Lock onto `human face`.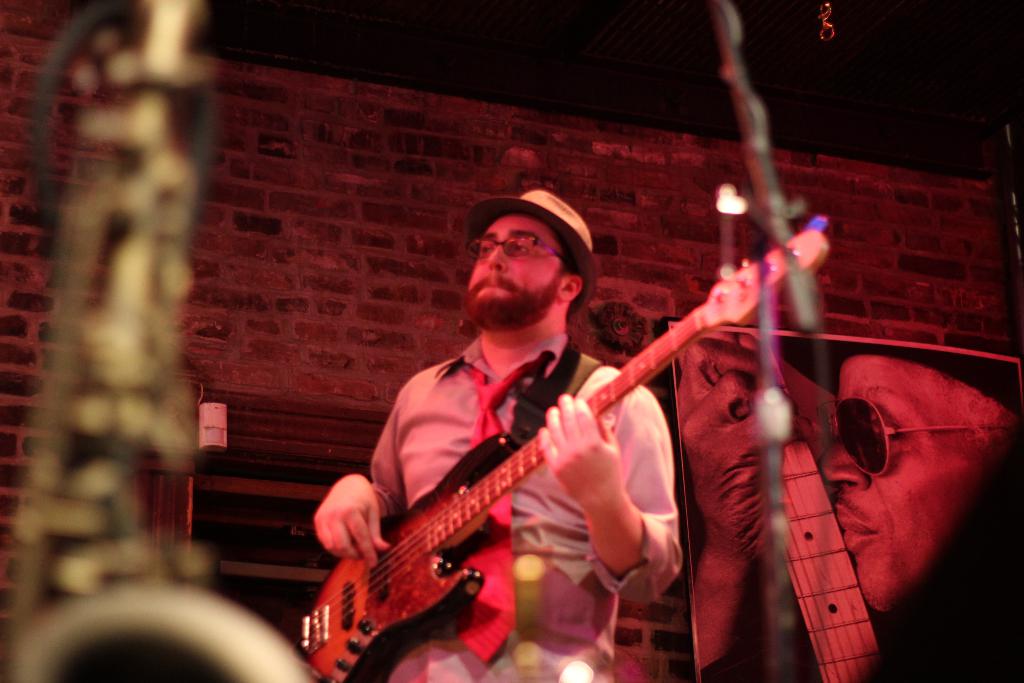
Locked: Rect(823, 356, 1004, 609).
